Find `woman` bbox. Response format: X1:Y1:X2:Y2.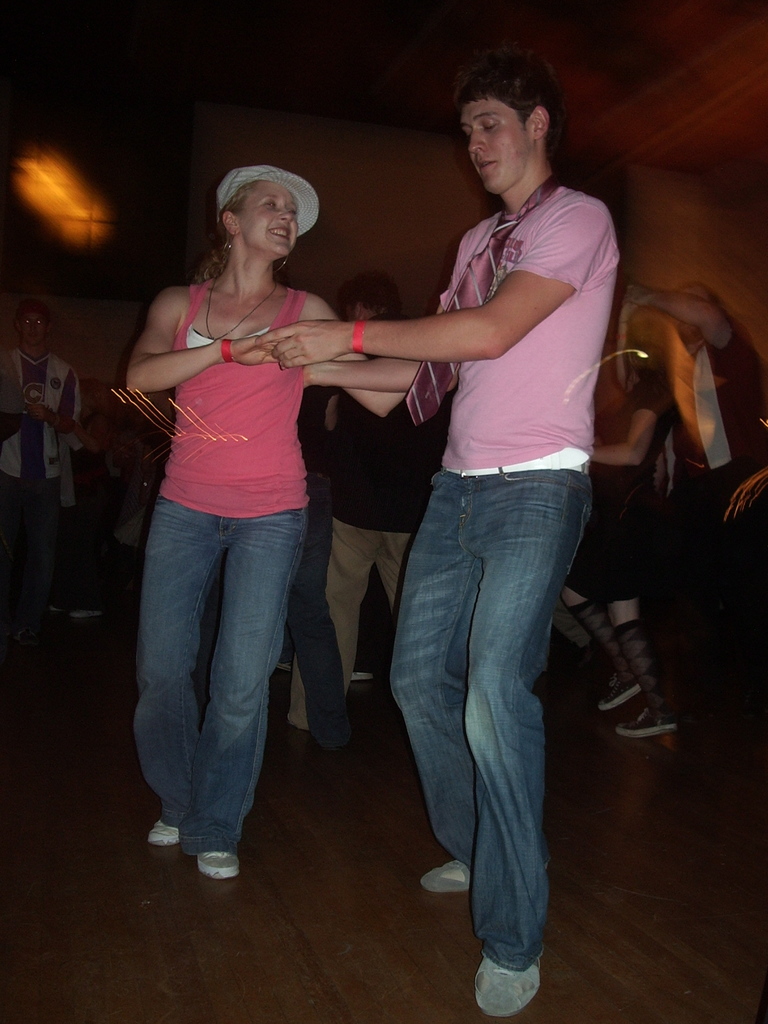
122:137:367:863.
